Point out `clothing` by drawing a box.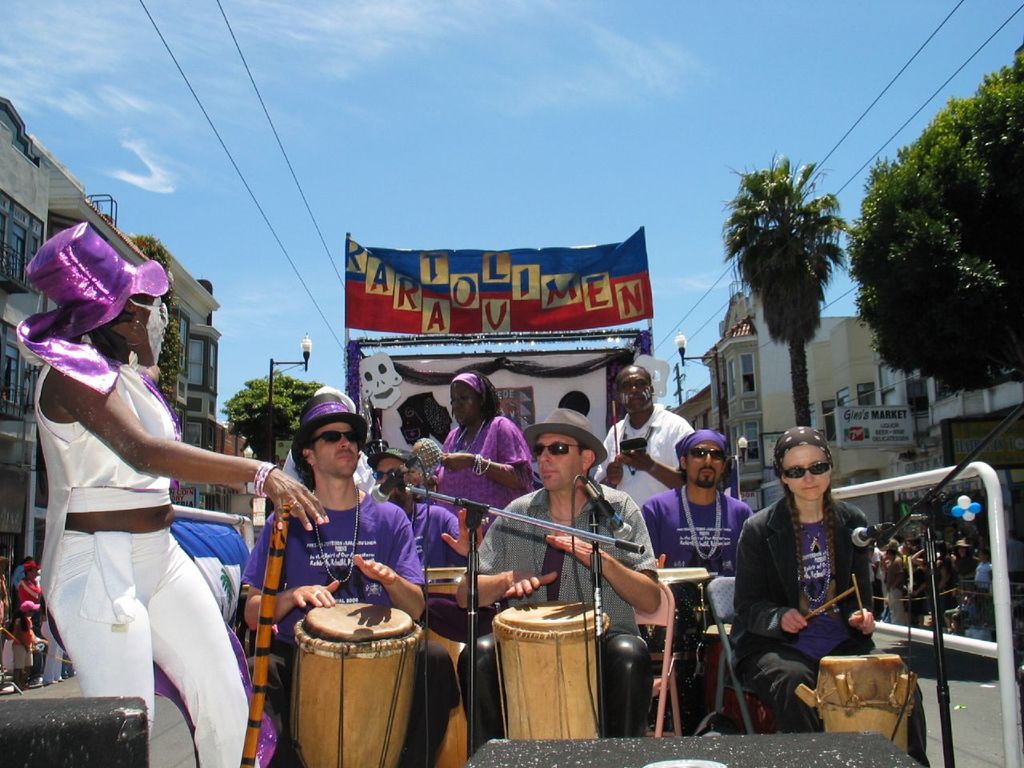
x1=469, y1=479, x2=658, y2=742.
